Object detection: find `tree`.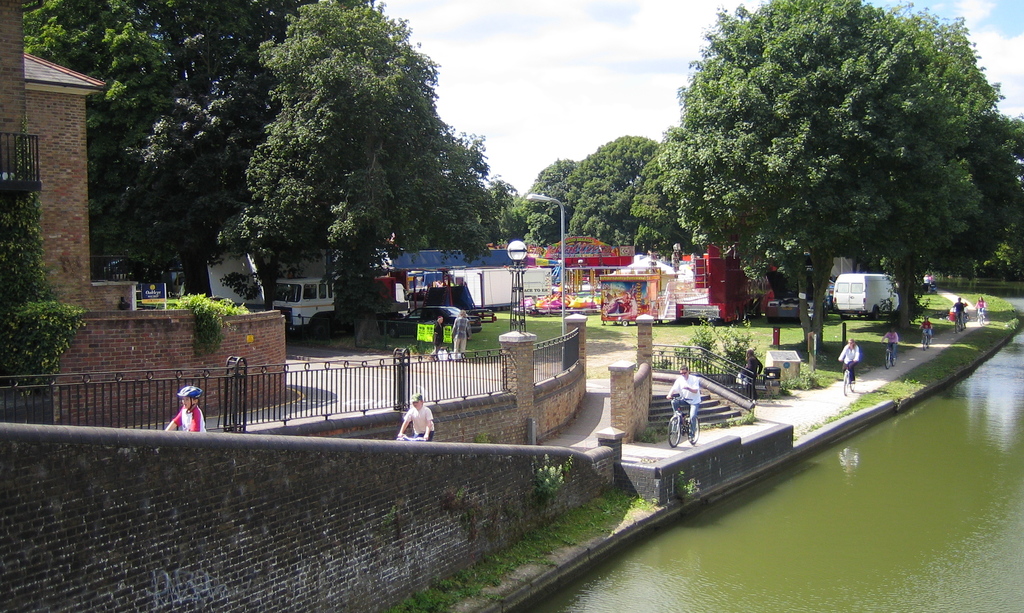
(19,0,379,302).
